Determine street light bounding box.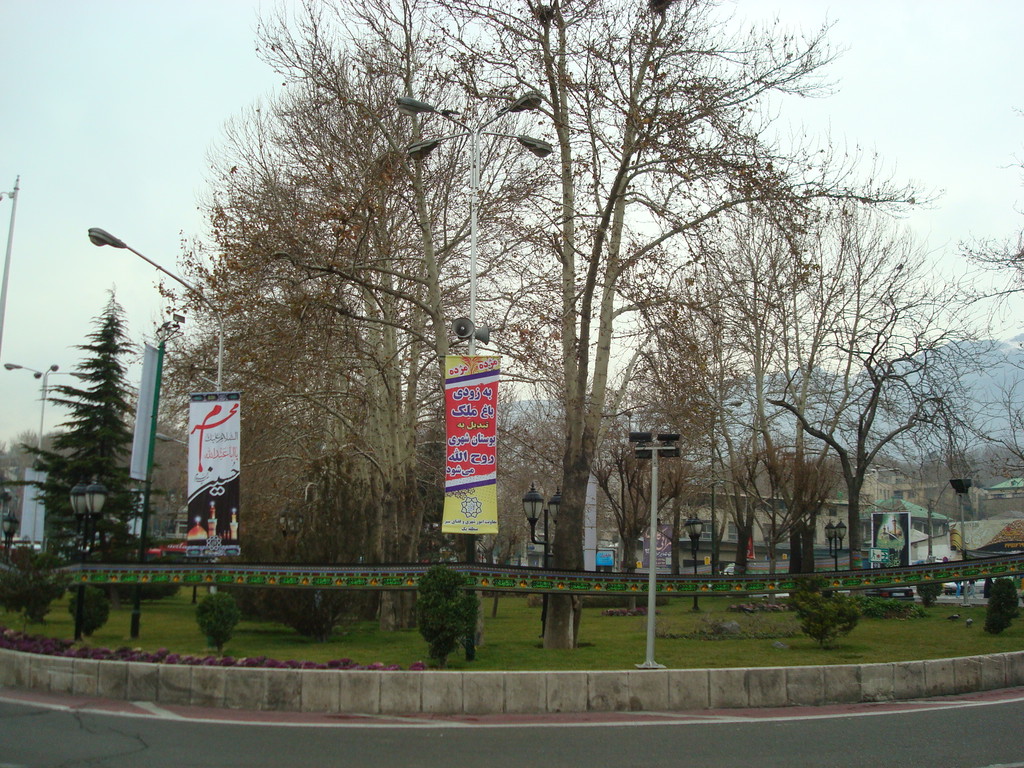
Determined: {"x1": 394, "y1": 88, "x2": 551, "y2": 661}.
